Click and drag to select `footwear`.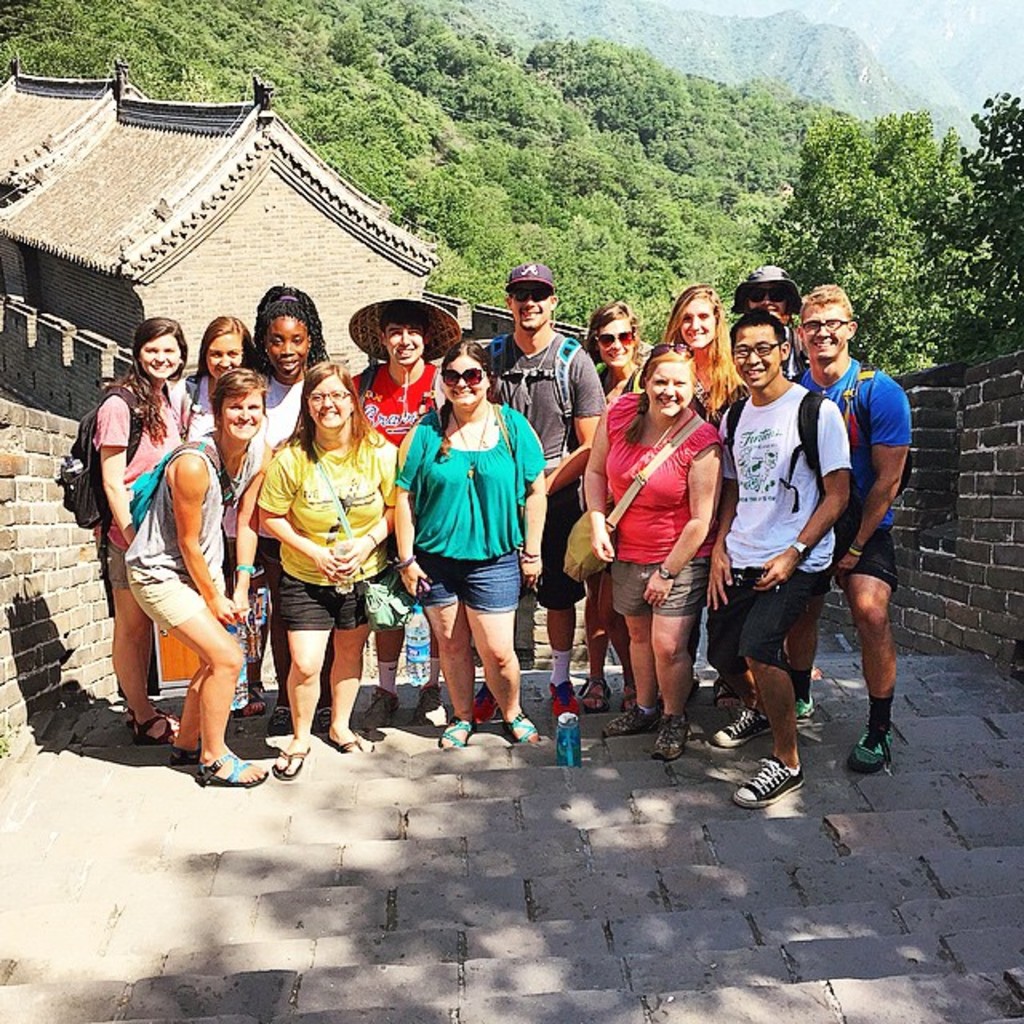
Selection: box(176, 742, 203, 765).
